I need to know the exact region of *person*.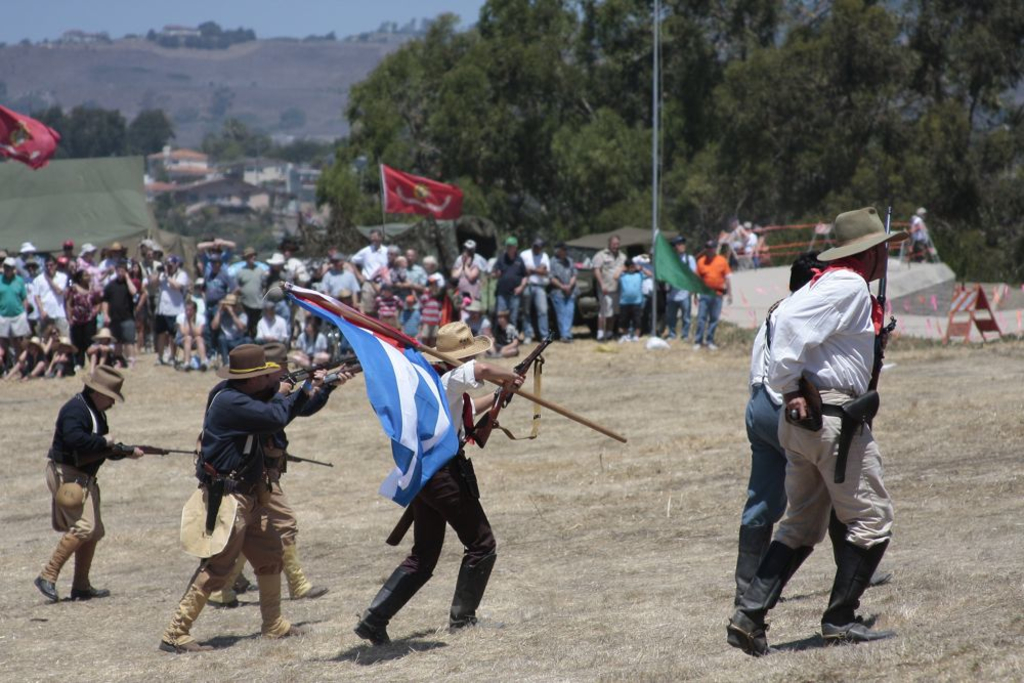
Region: [905,203,927,259].
